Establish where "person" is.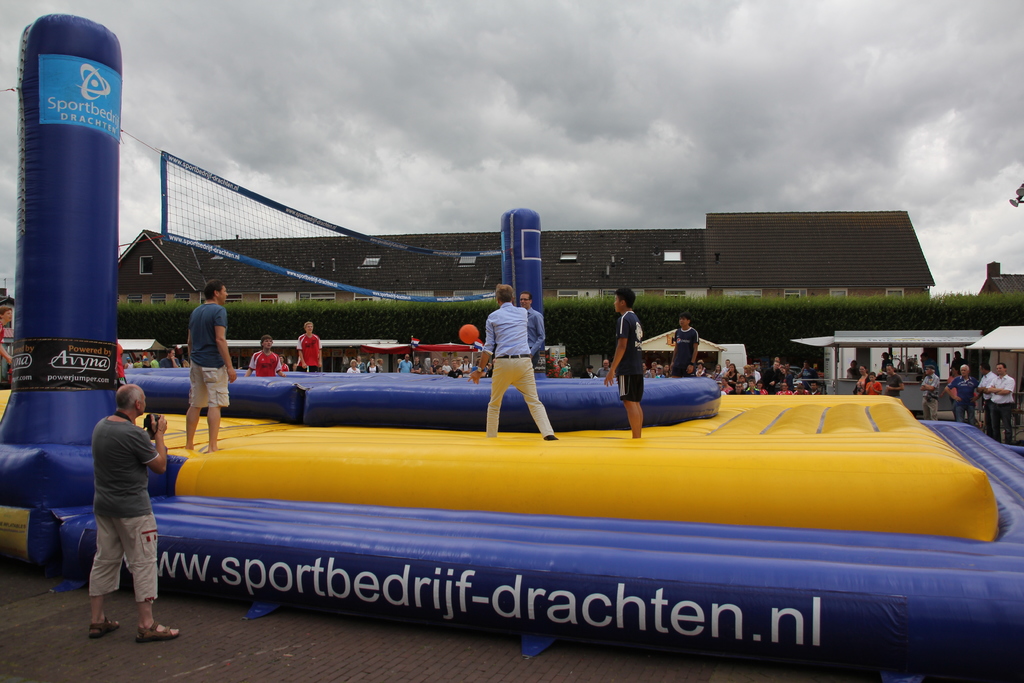
Established at (x1=298, y1=318, x2=319, y2=373).
